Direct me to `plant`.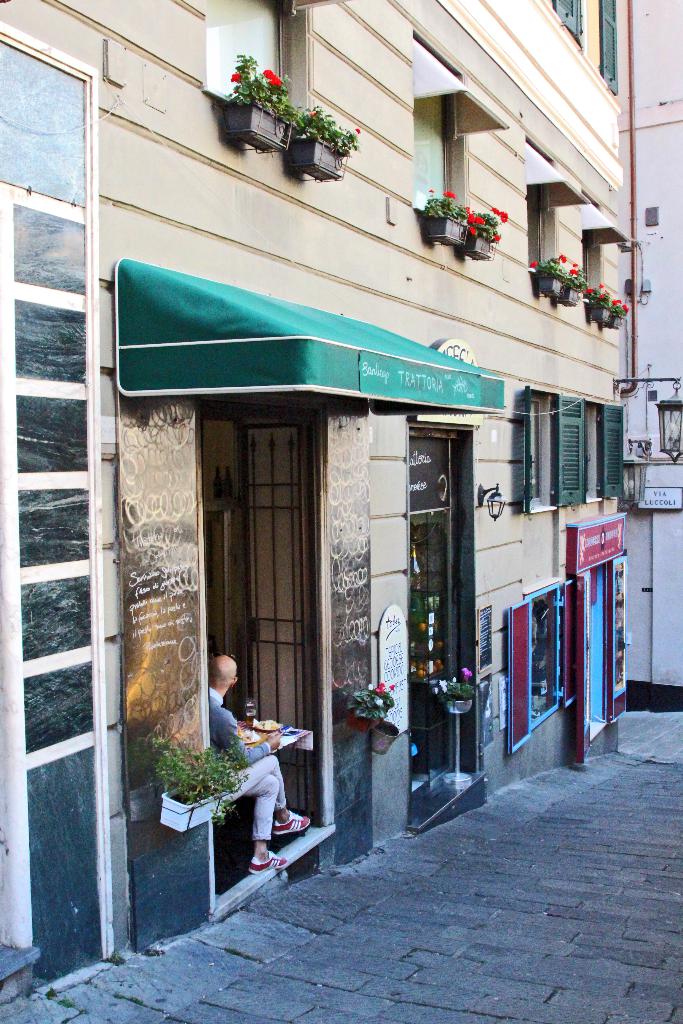
Direction: 430,667,468,700.
